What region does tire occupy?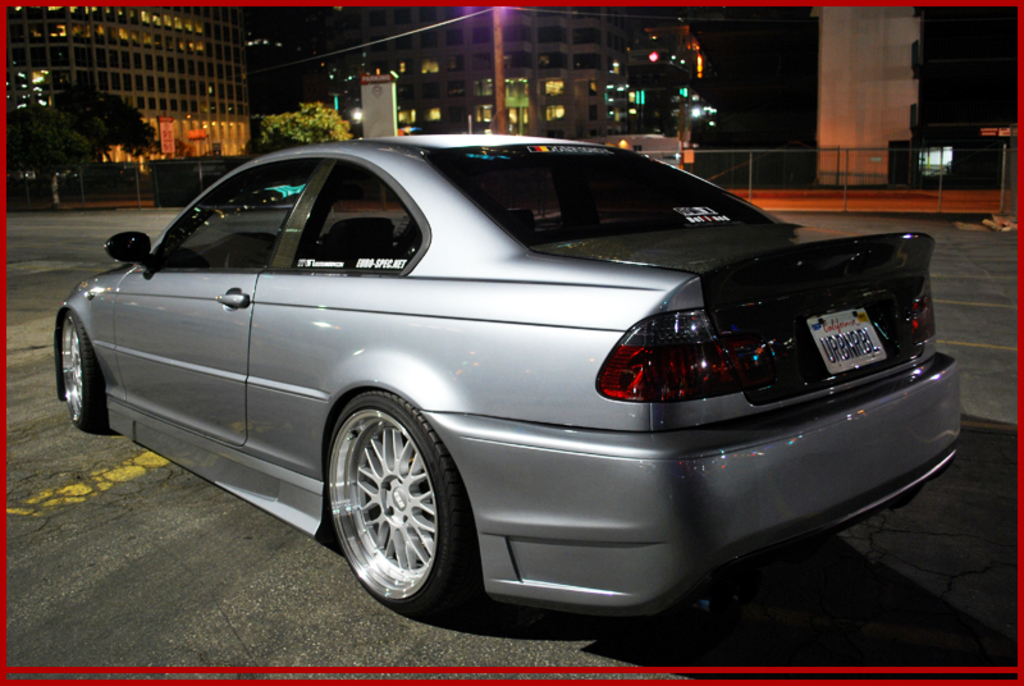
(50,311,108,433).
